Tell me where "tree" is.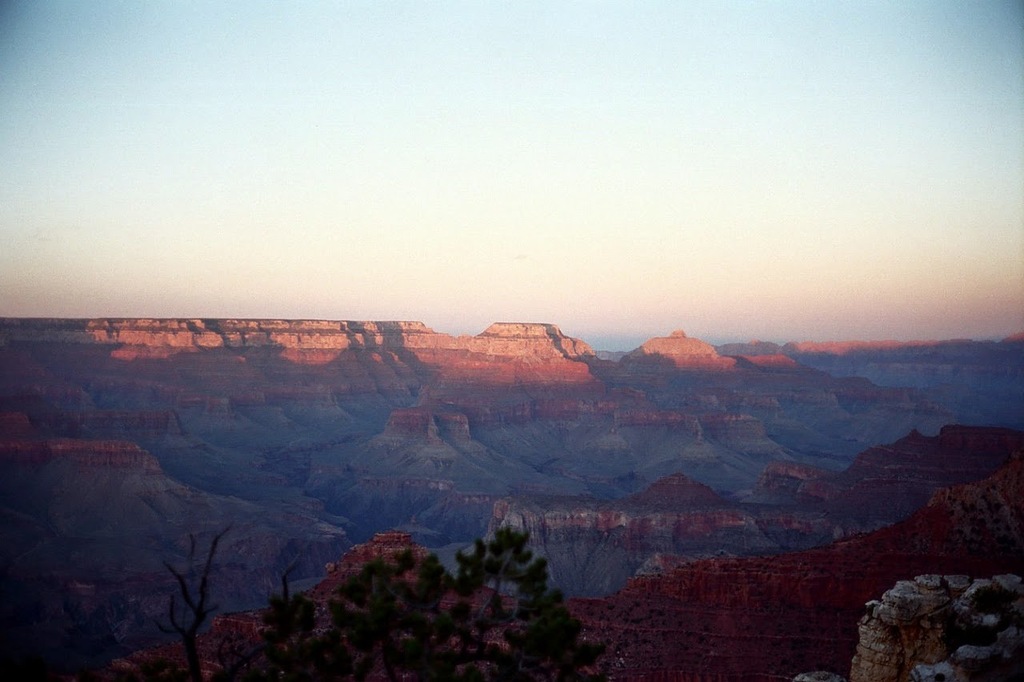
"tree" is at box(269, 548, 442, 681).
